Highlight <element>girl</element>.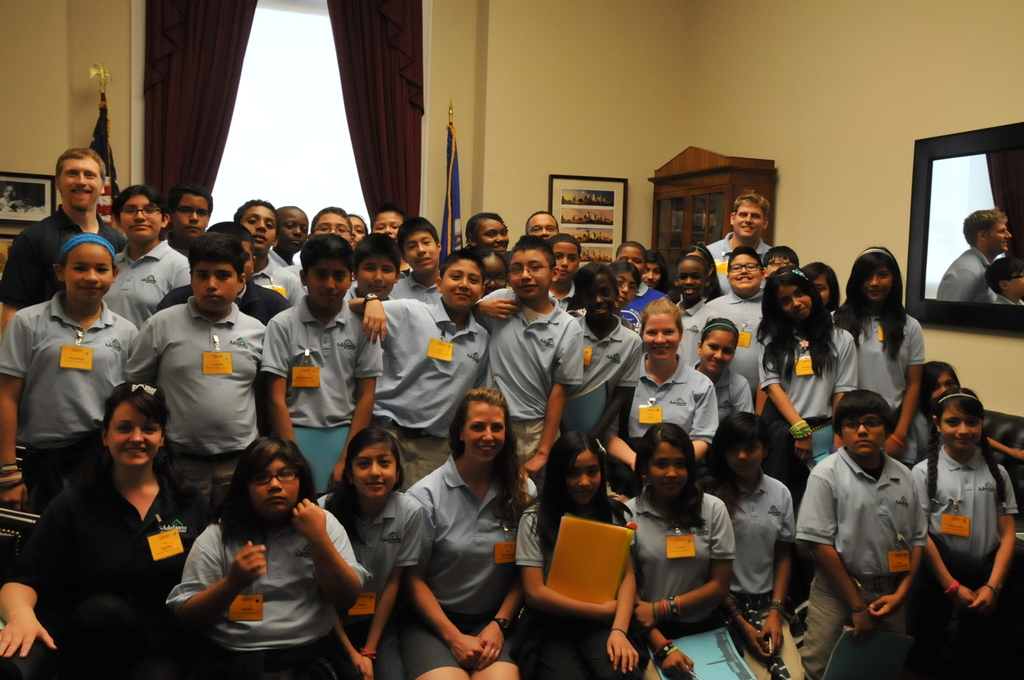
Highlighted region: (601,302,700,494).
